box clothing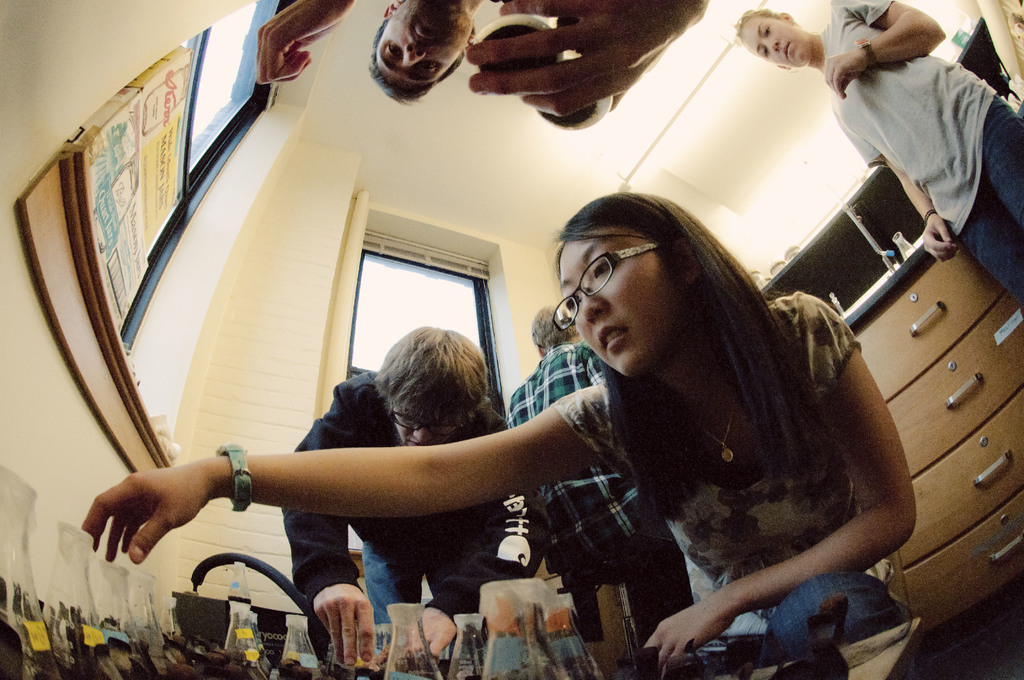
bbox=(503, 336, 688, 654)
